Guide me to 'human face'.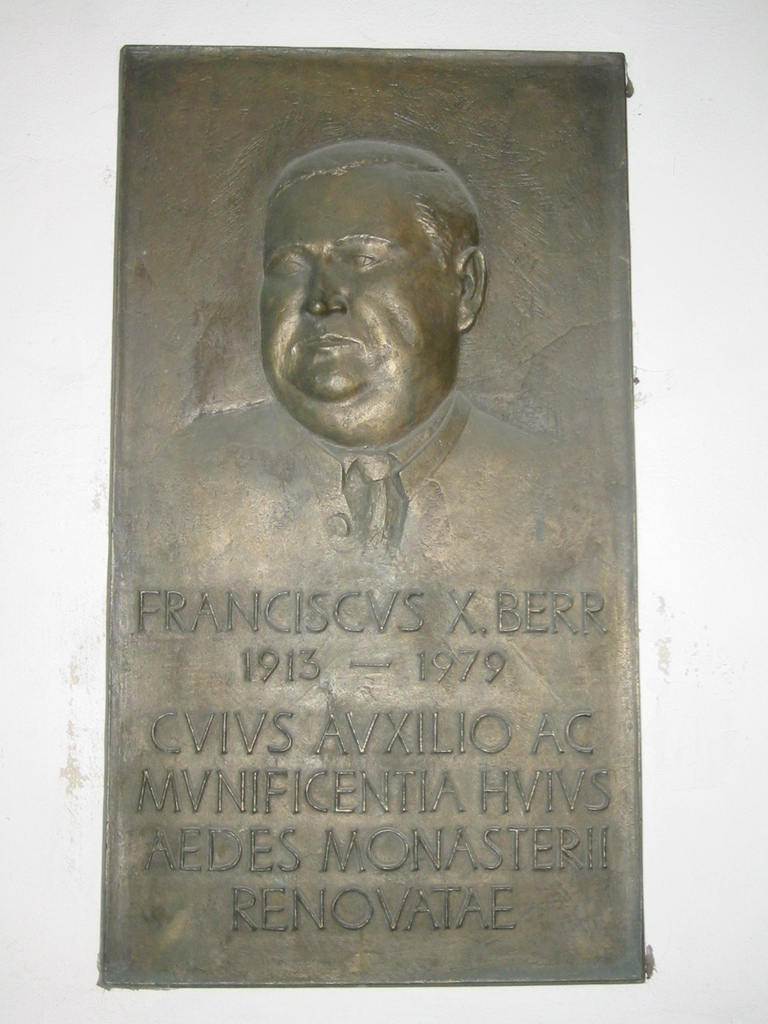
Guidance: 259/166/458/435.
